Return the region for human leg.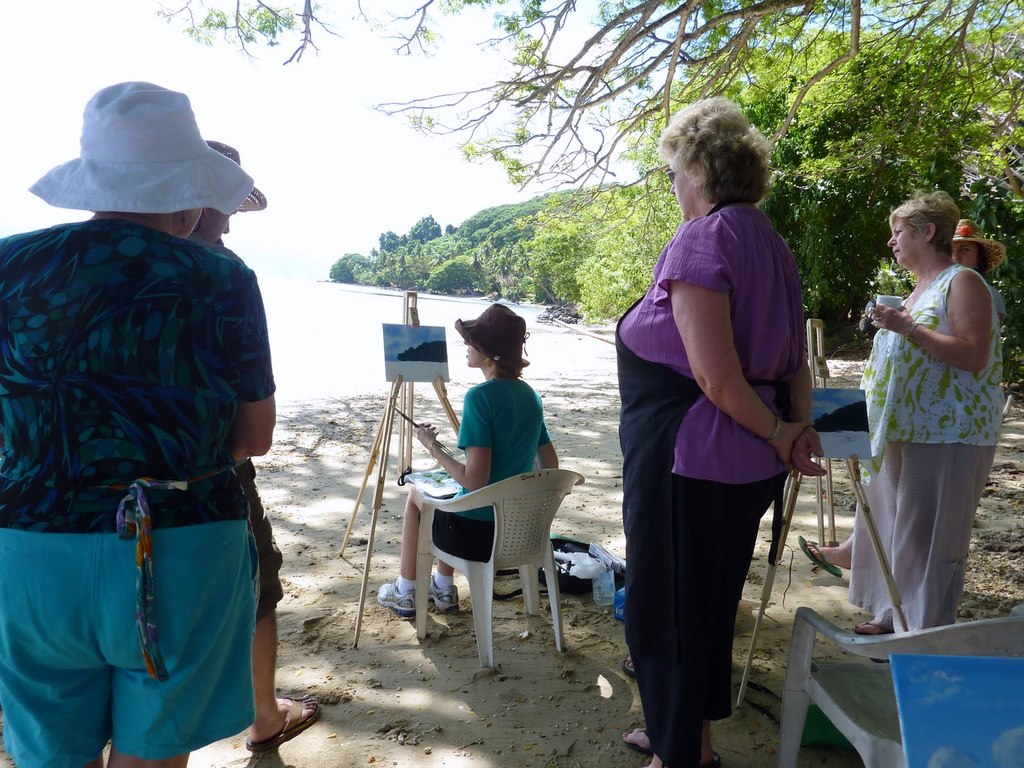
bbox(246, 466, 324, 755).
